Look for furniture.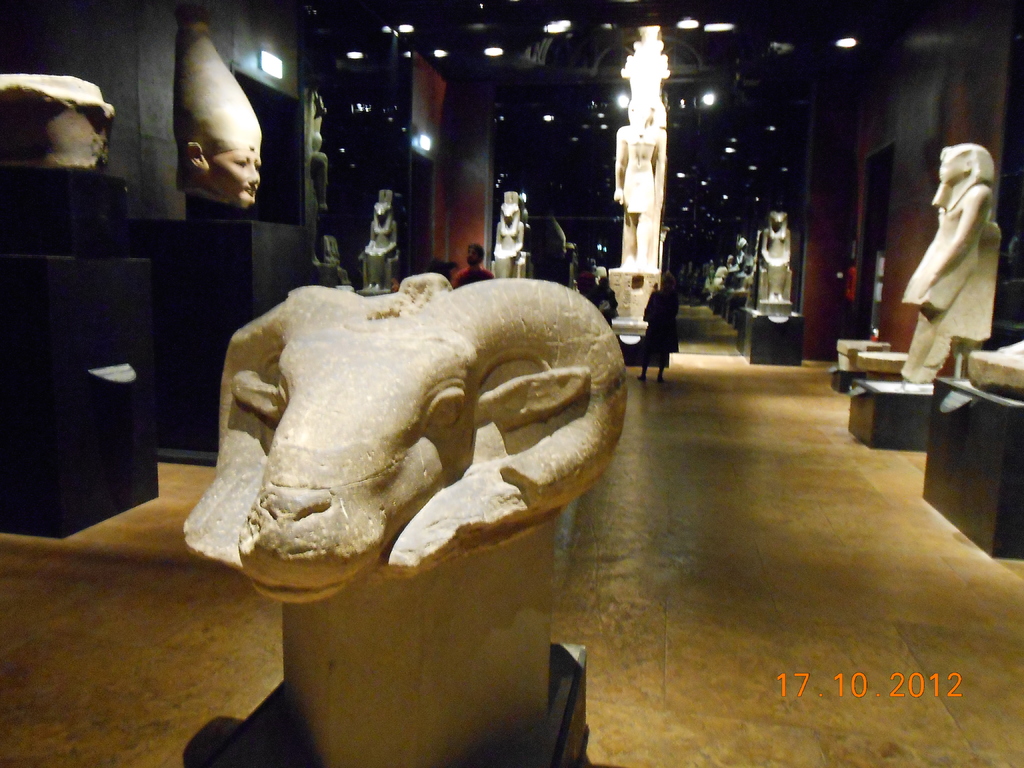
Found: <box>203,641,588,767</box>.
